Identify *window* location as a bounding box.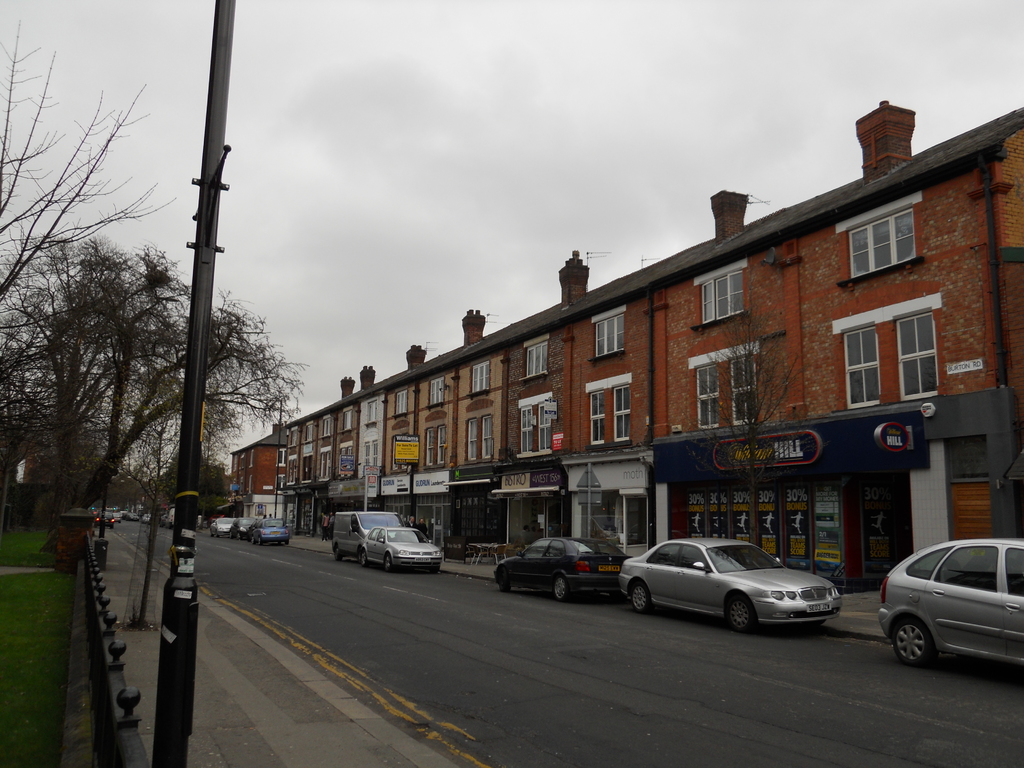
[x1=468, y1=356, x2=494, y2=395].
